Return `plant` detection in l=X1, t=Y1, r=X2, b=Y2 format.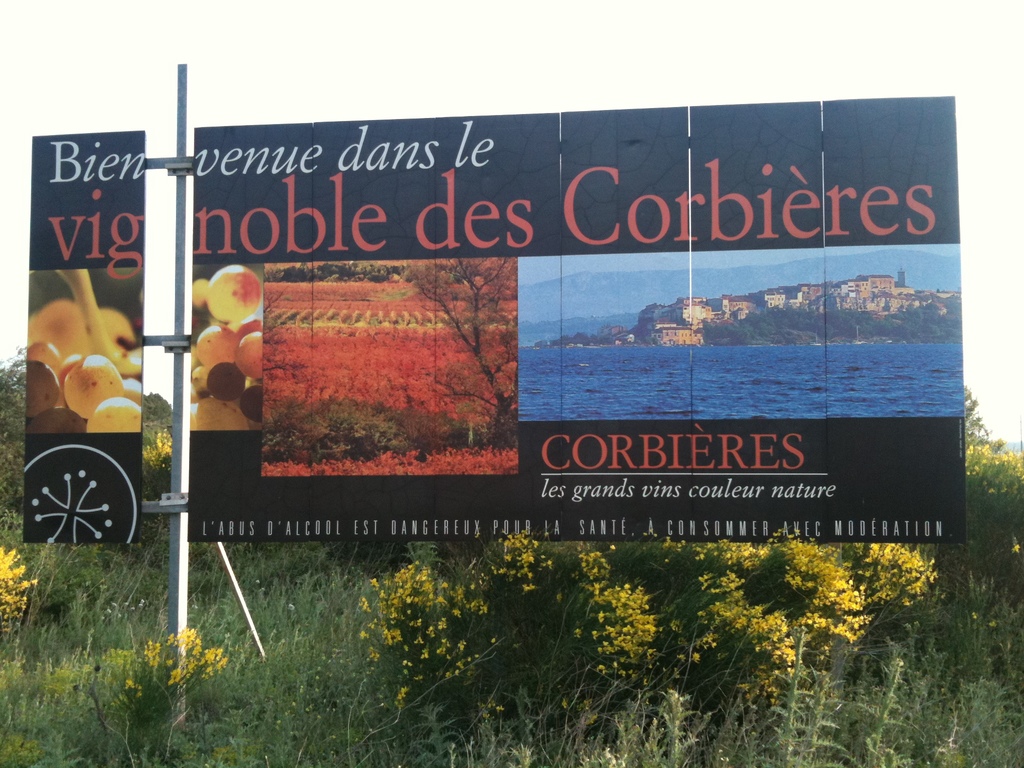
l=0, t=538, r=52, b=638.
